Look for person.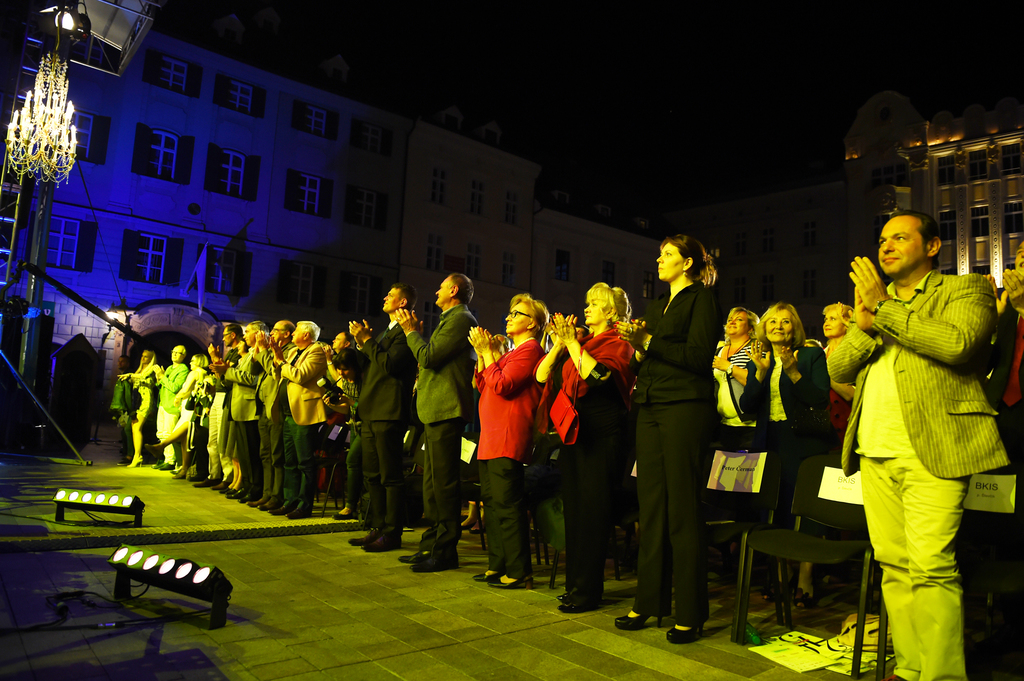
Found: 247,314,294,513.
